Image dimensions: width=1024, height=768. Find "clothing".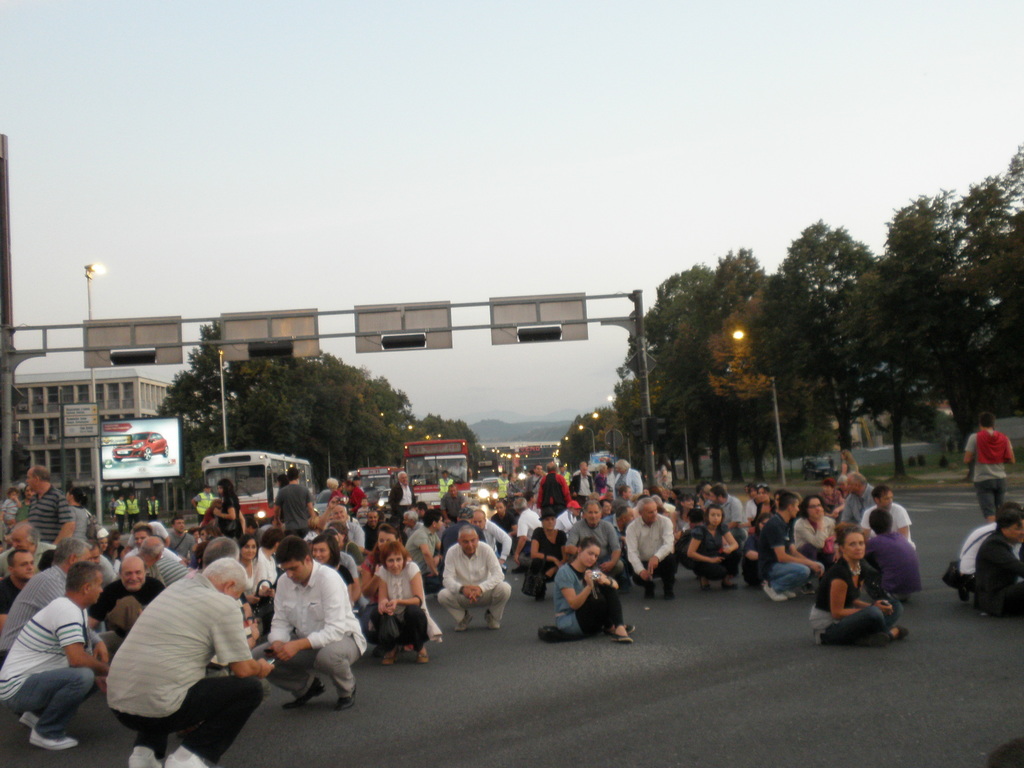
<region>338, 552, 370, 607</region>.
